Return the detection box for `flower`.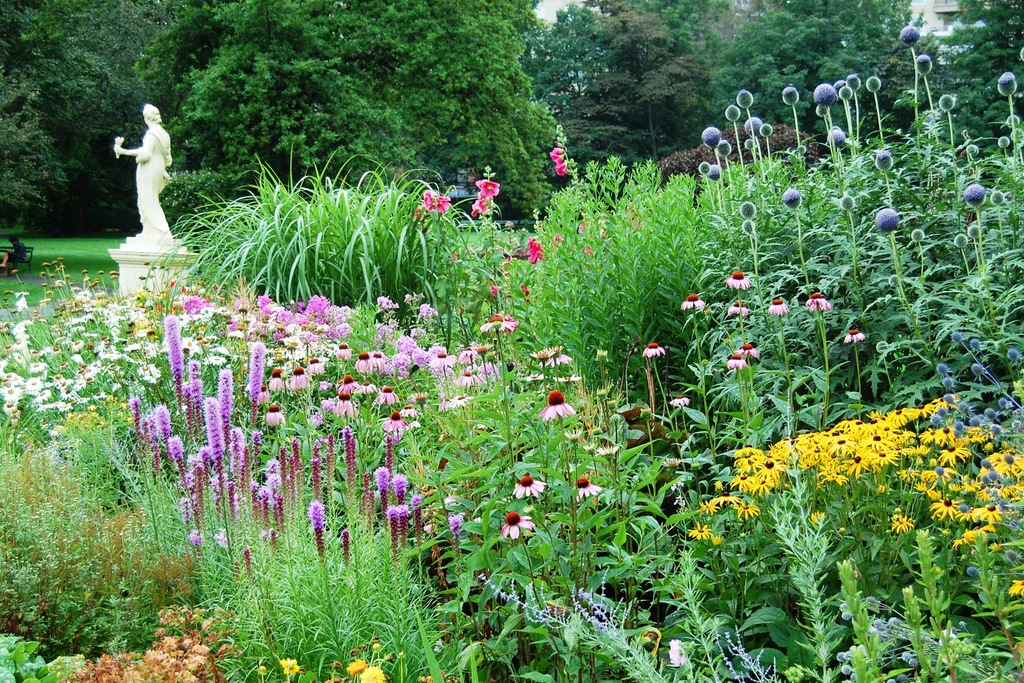
box=[843, 331, 867, 344].
